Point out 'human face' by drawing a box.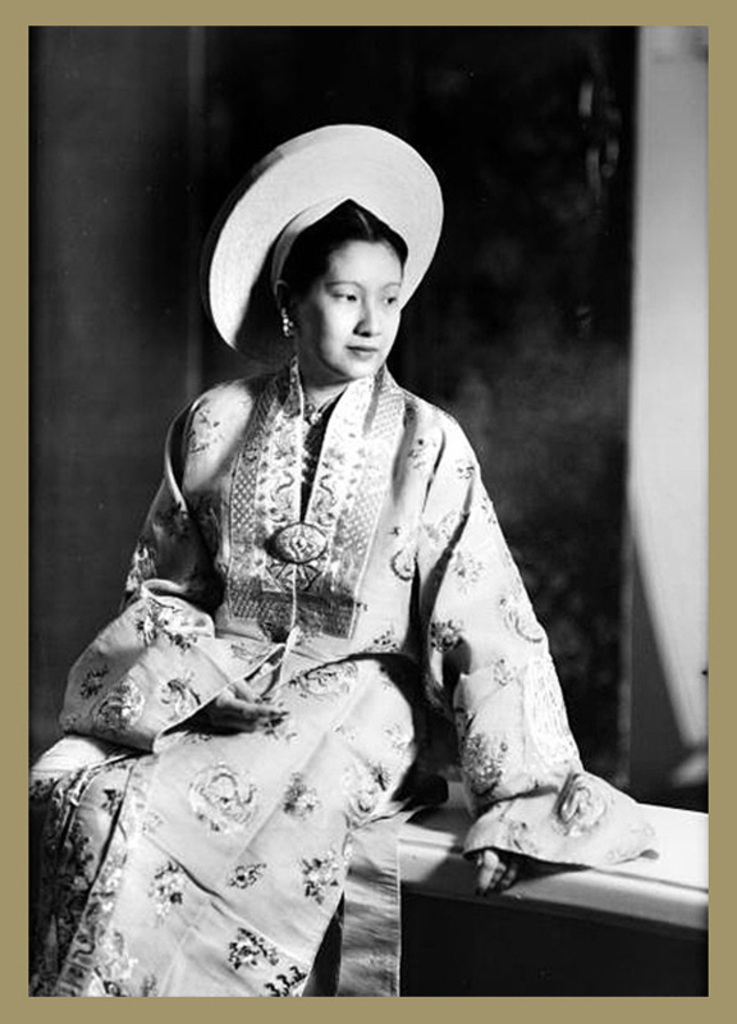
(299,239,398,379).
